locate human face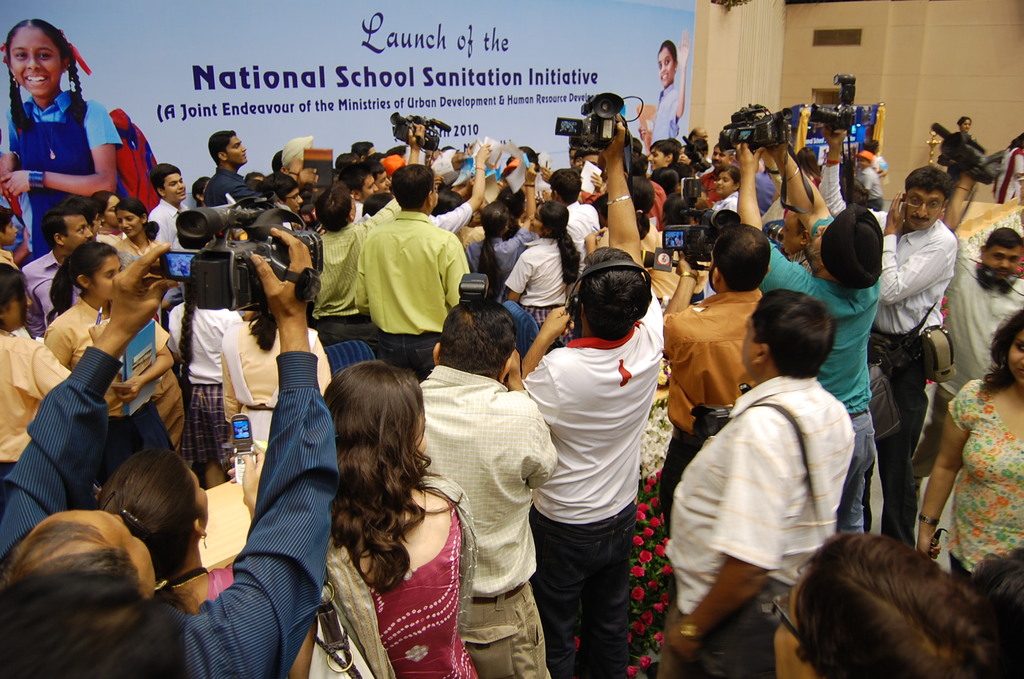
[2,222,18,245]
